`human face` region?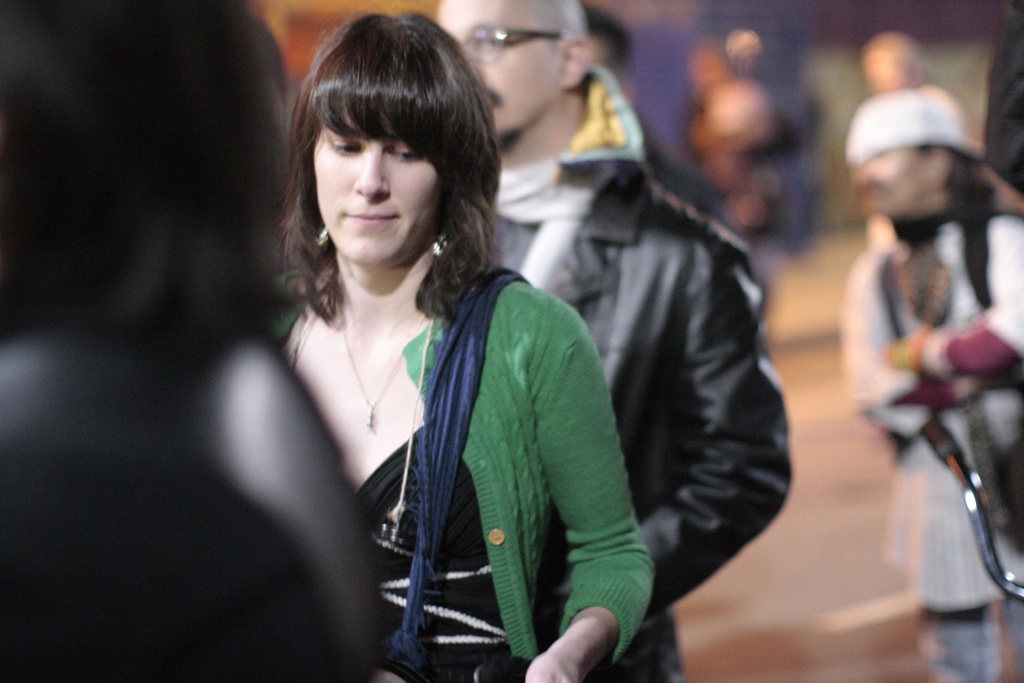
<box>306,125,442,273</box>
